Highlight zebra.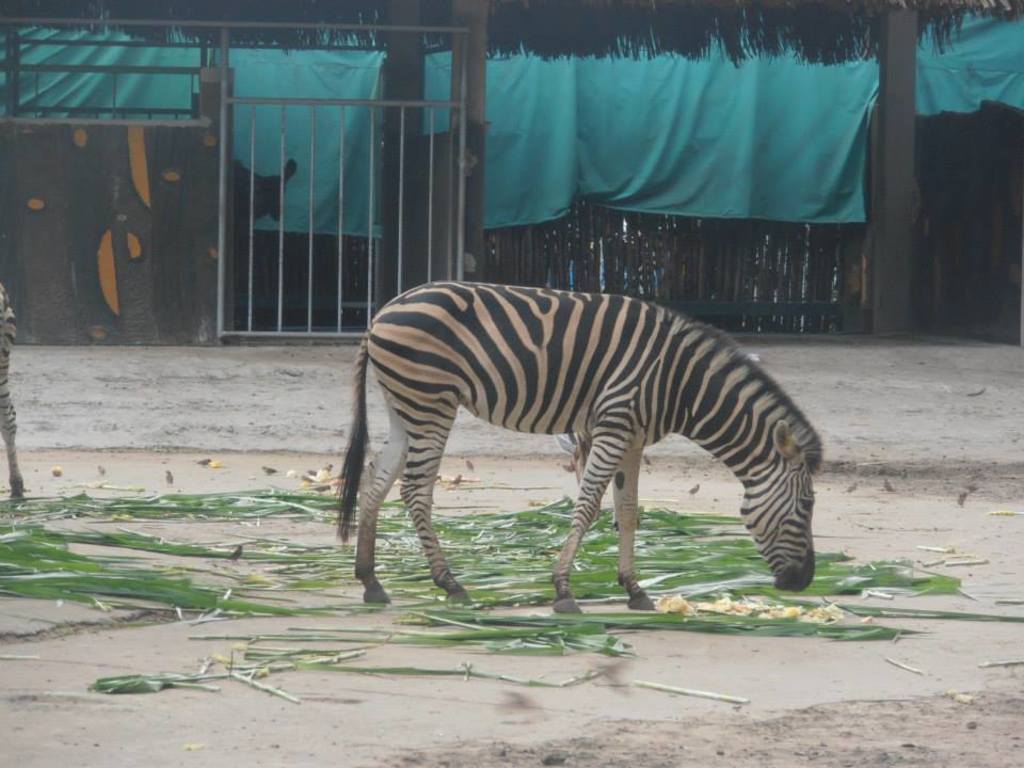
Highlighted region: {"x1": 330, "y1": 281, "x2": 822, "y2": 618}.
